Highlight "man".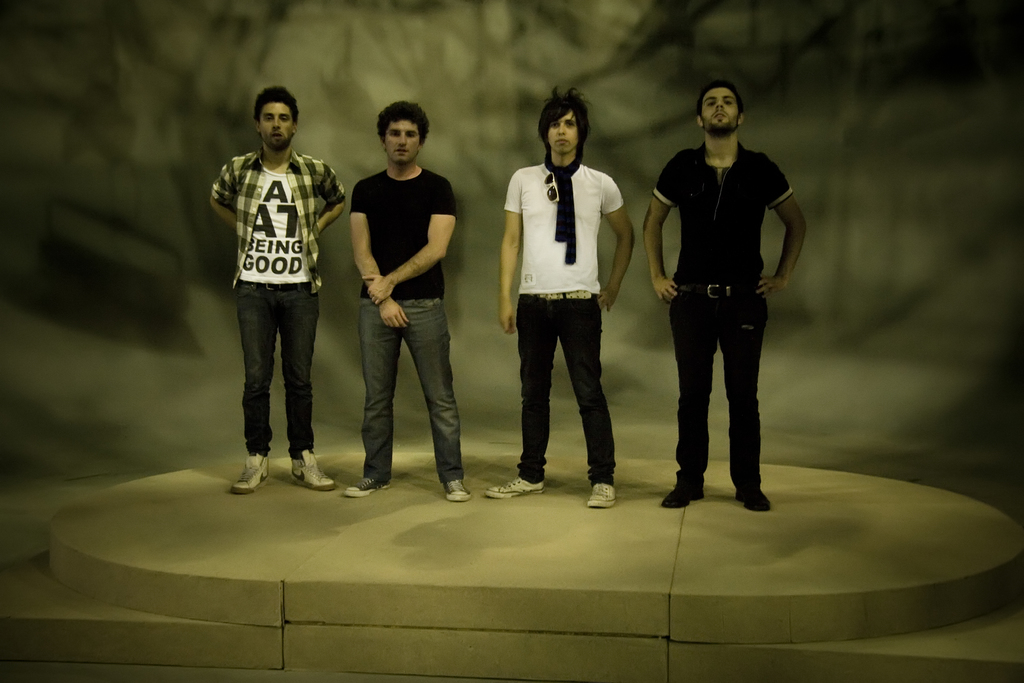
Highlighted region: crop(483, 86, 632, 512).
